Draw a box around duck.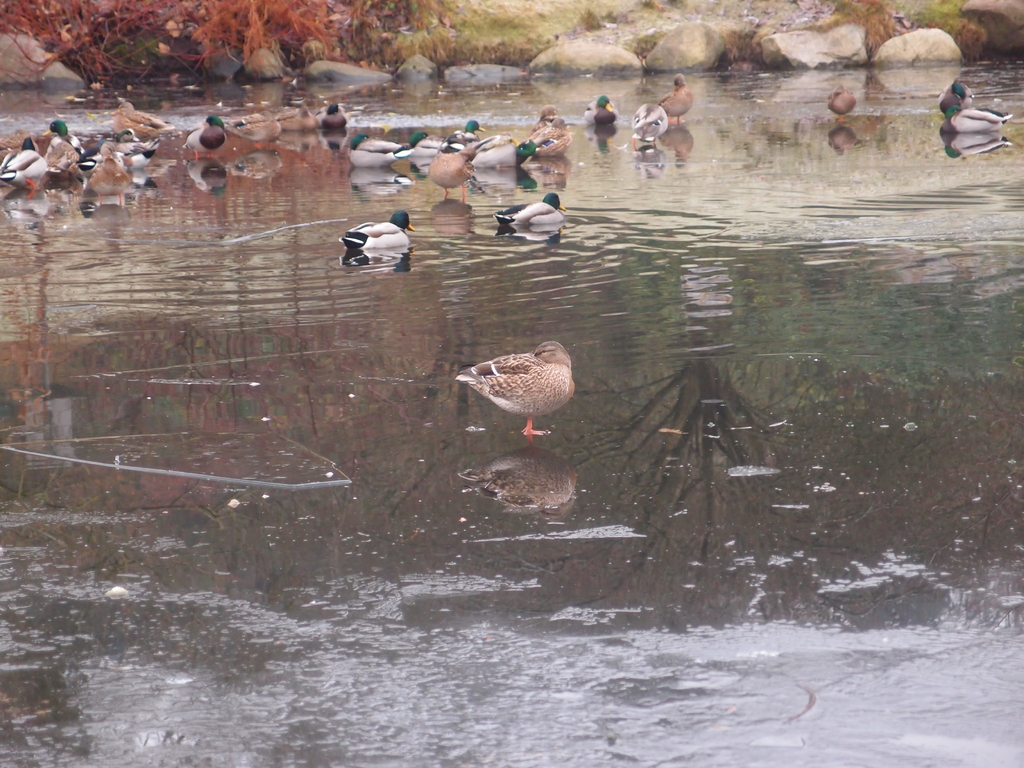
[459, 120, 523, 178].
